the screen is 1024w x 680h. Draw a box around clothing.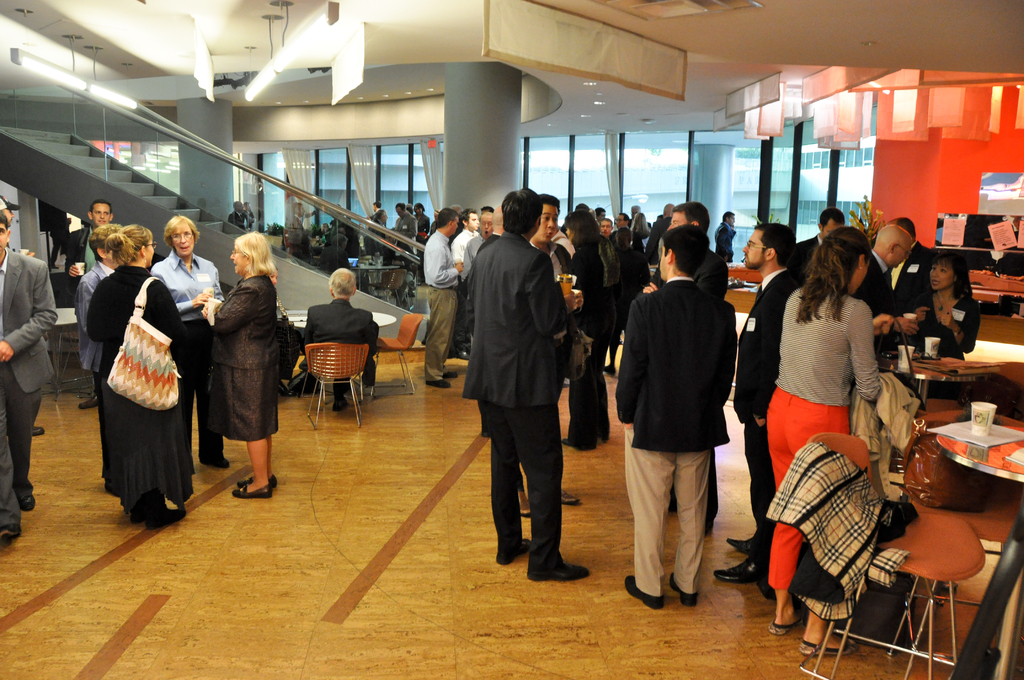
[x1=559, y1=229, x2=616, y2=450].
